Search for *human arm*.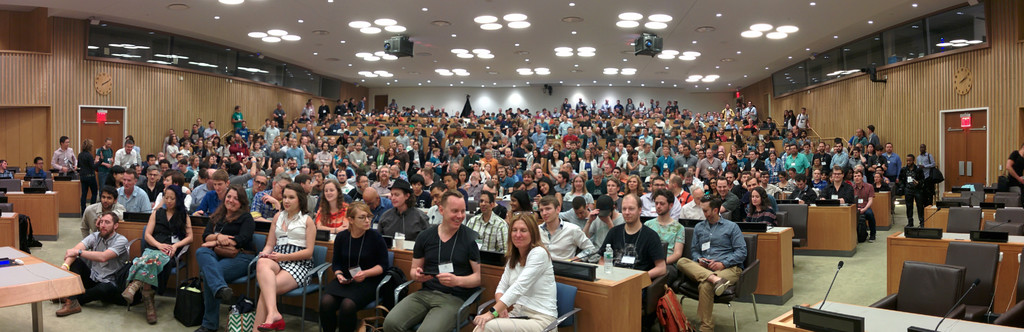
Found at (408, 229, 425, 280).
